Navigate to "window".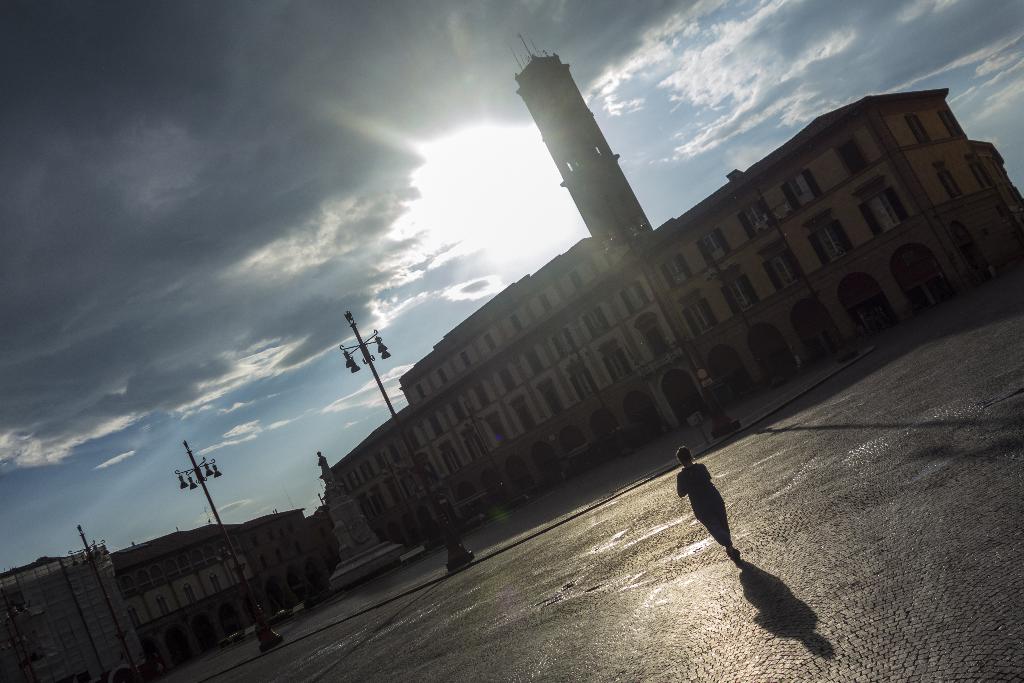
Navigation target: 525 351 541 376.
